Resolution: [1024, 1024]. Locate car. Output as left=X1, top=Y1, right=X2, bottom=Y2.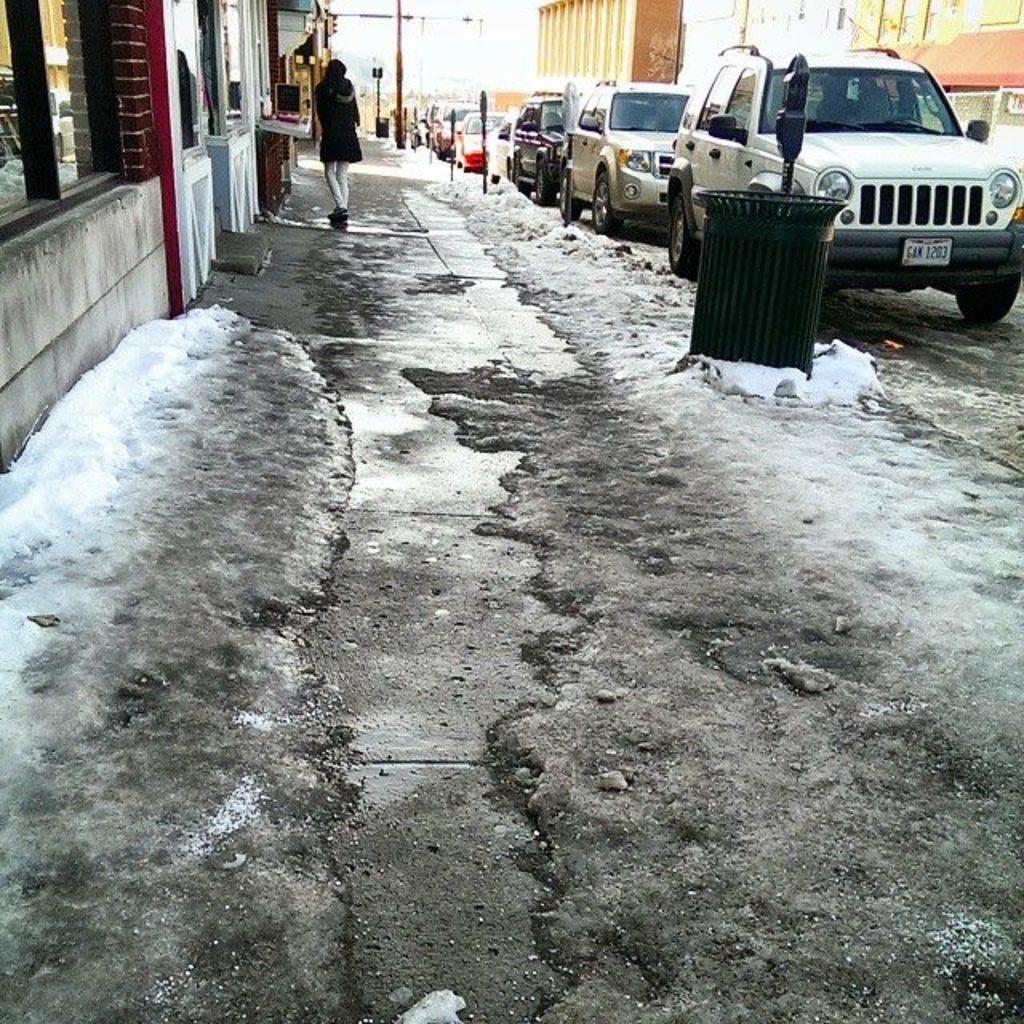
left=499, top=91, right=573, bottom=205.
